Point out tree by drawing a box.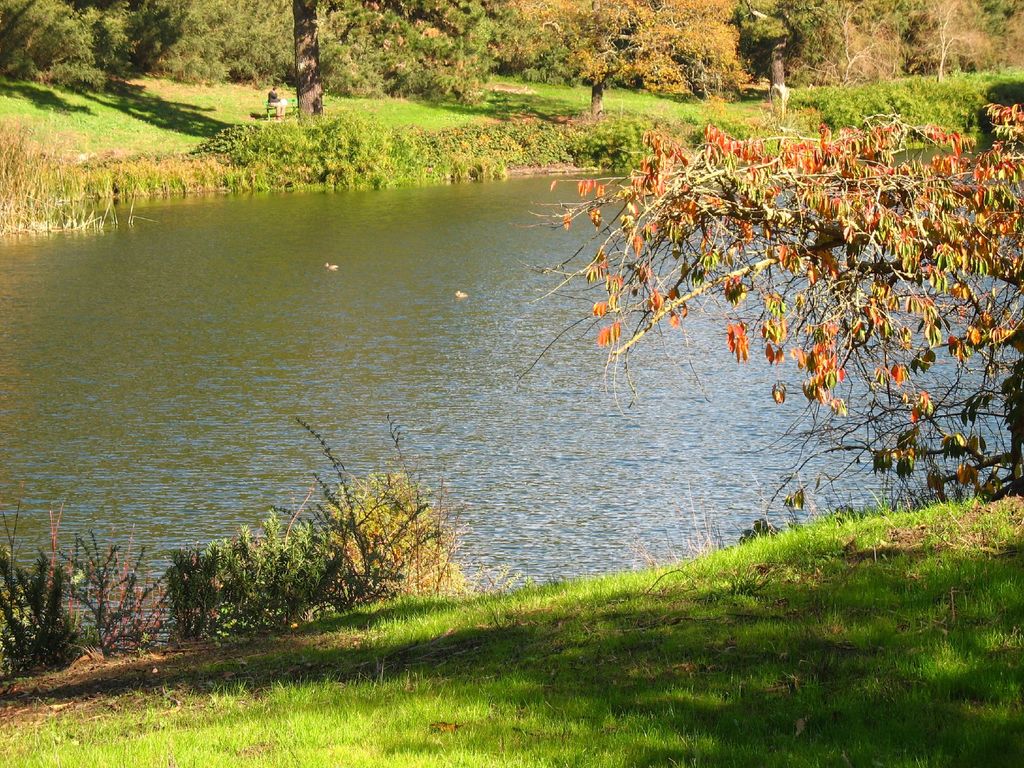
[0,0,198,91].
